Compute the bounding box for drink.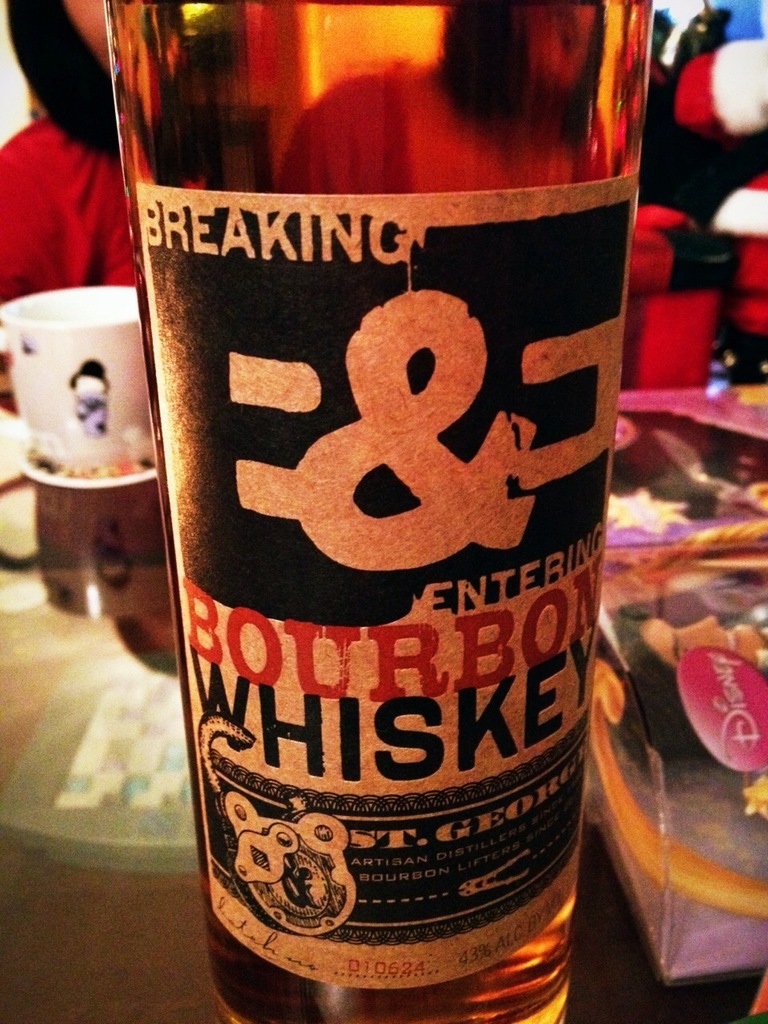
x1=107, y1=30, x2=639, y2=1023.
